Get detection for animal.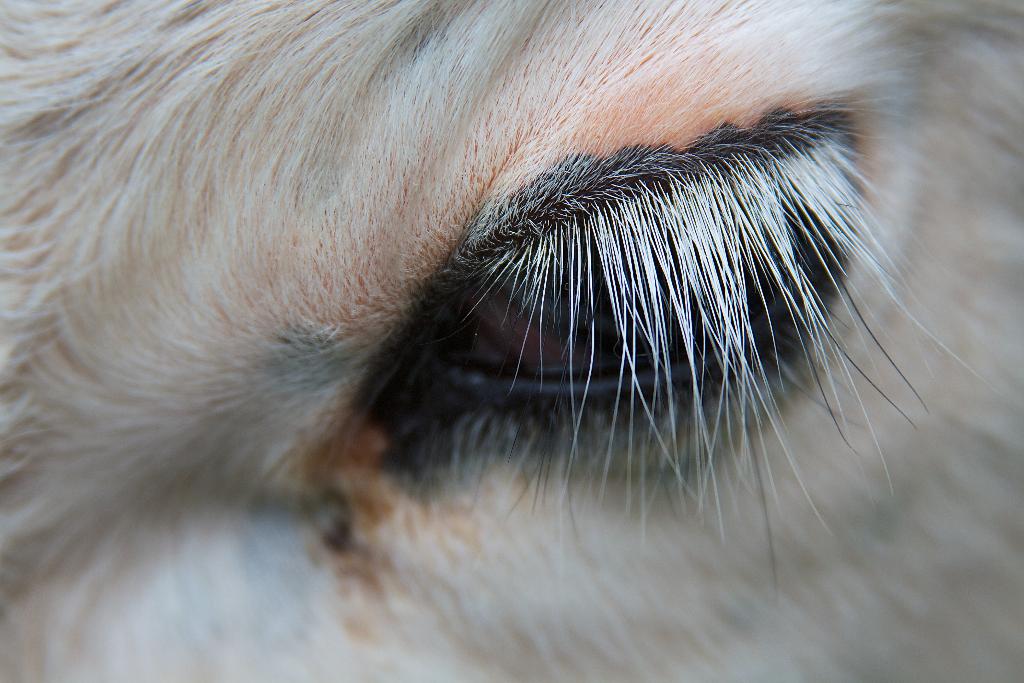
Detection: 0:0:1023:682.
